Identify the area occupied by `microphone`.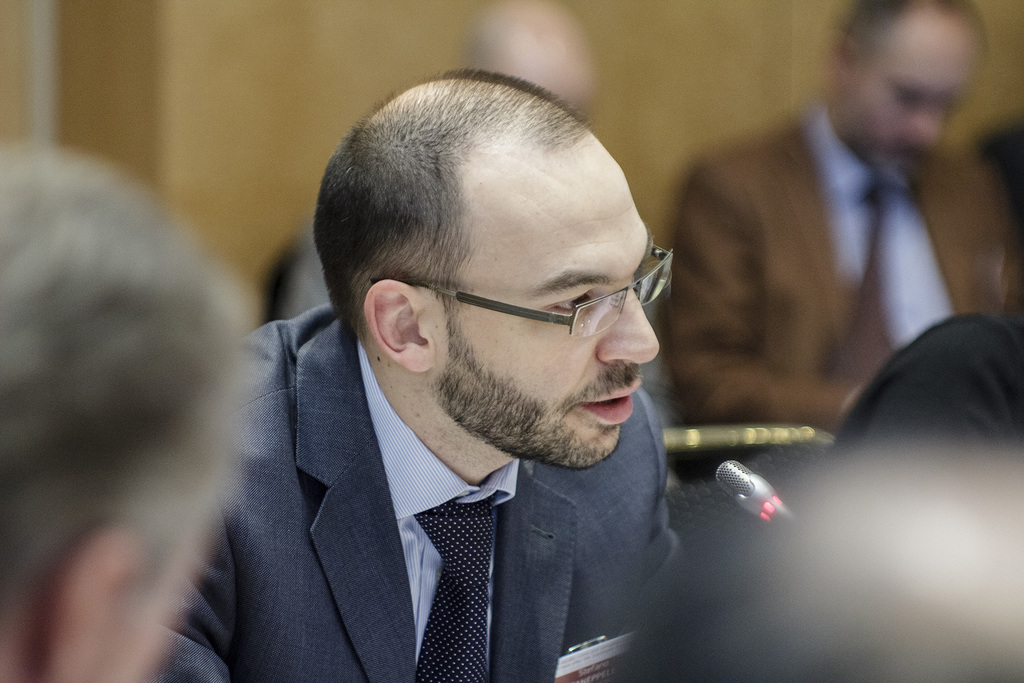
Area: {"x1": 714, "y1": 456, "x2": 776, "y2": 518}.
